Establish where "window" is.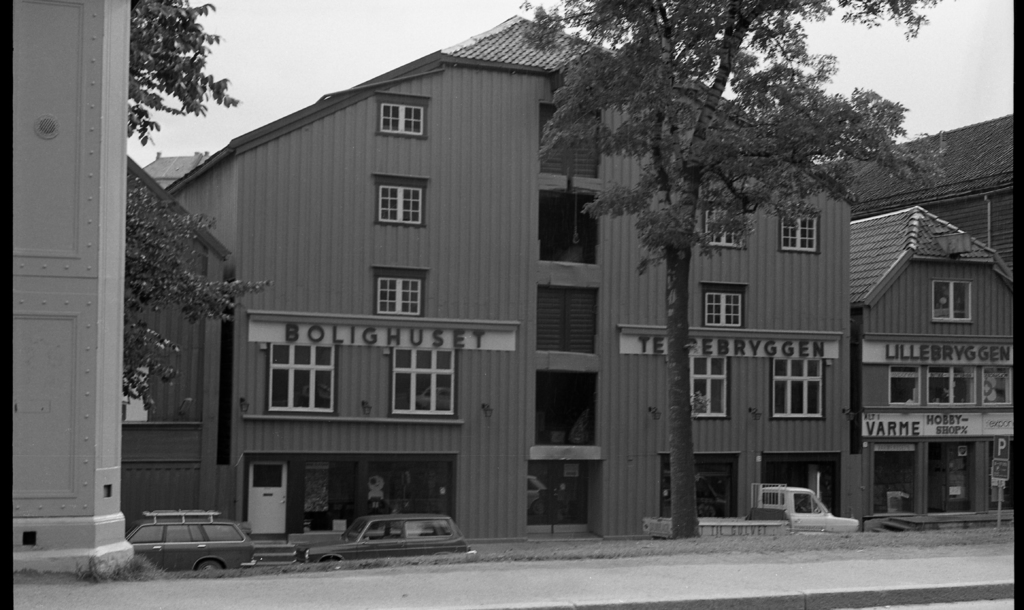
Established at left=774, top=348, right=833, bottom=438.
